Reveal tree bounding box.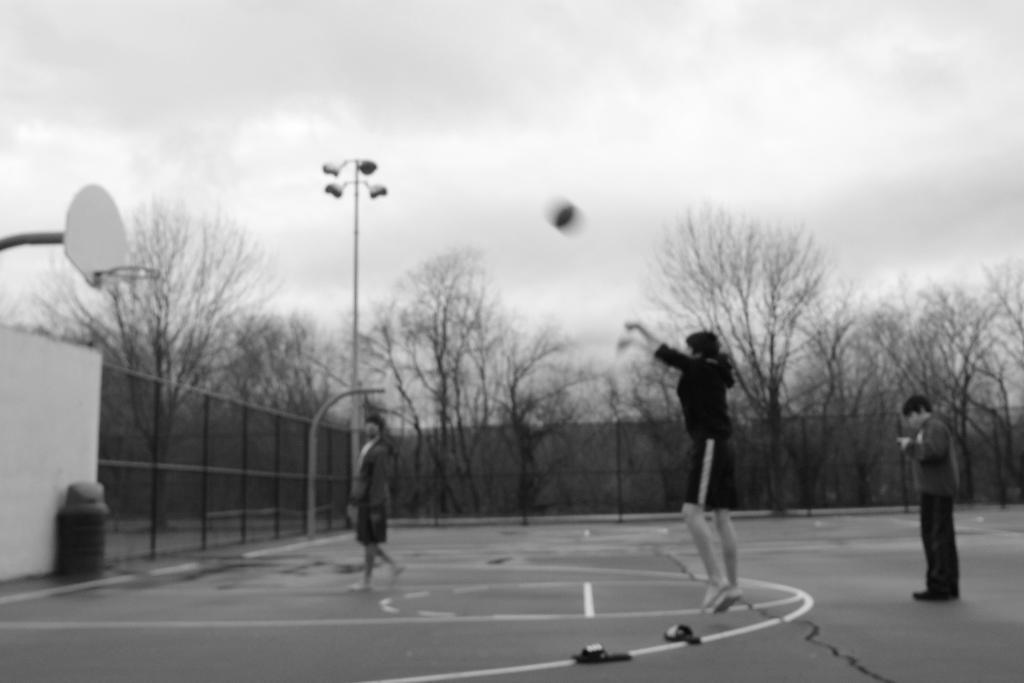
Revealed: bbox(939, 252, 1023, 501).
